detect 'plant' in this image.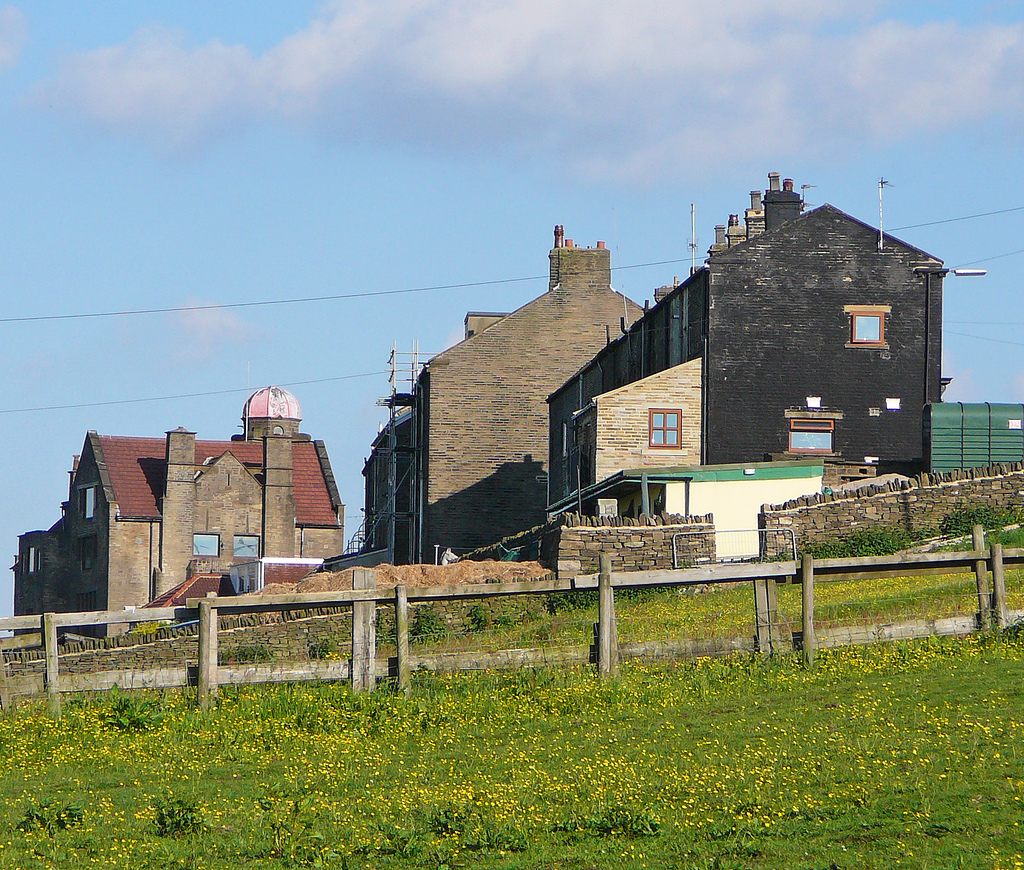
Detection: (left=0, top=497, right=1023, bottom=869).
